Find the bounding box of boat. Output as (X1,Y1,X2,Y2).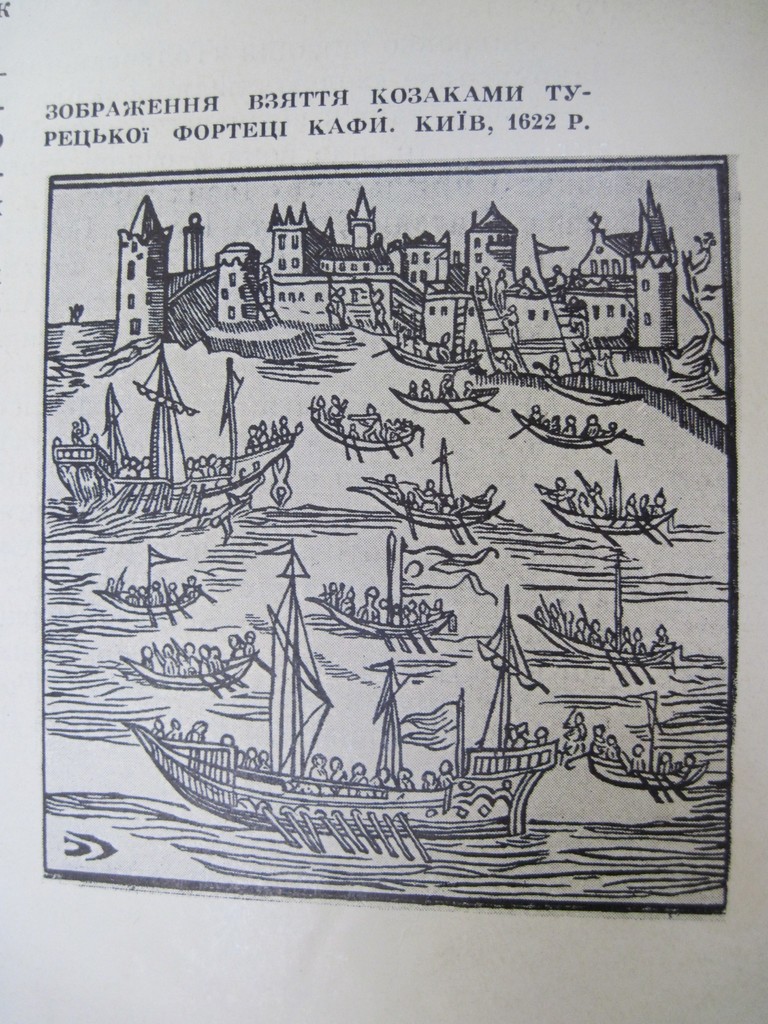
(385,378,504,428).
